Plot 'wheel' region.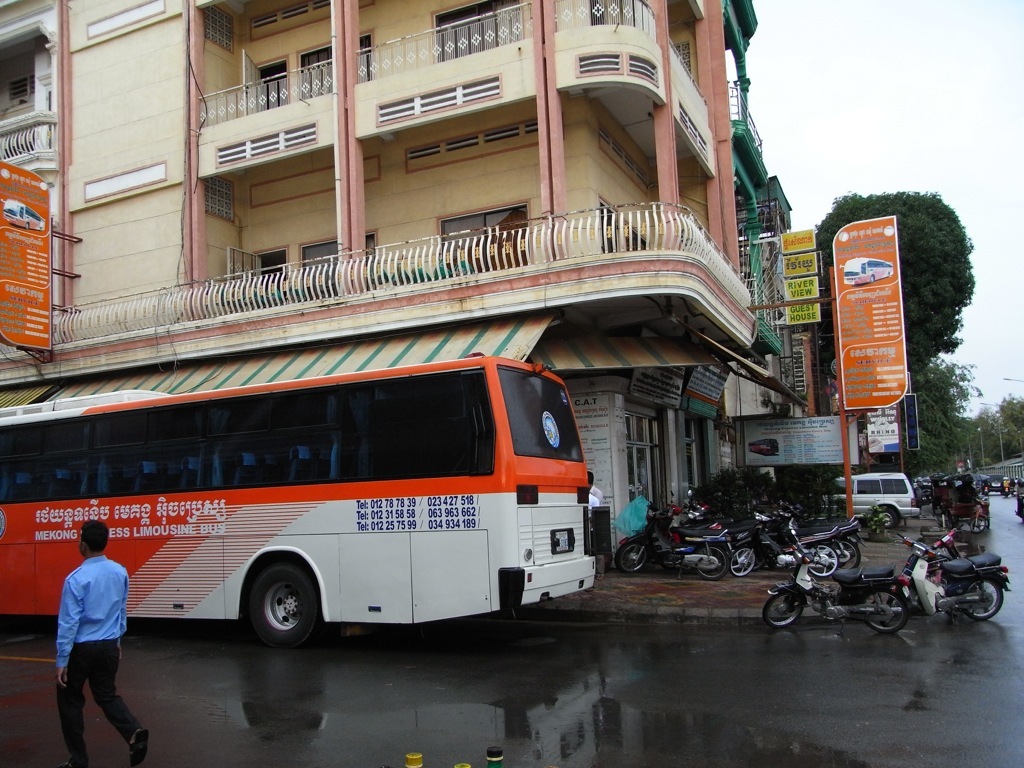
Plotted at region(692, 545, 728, 583).
